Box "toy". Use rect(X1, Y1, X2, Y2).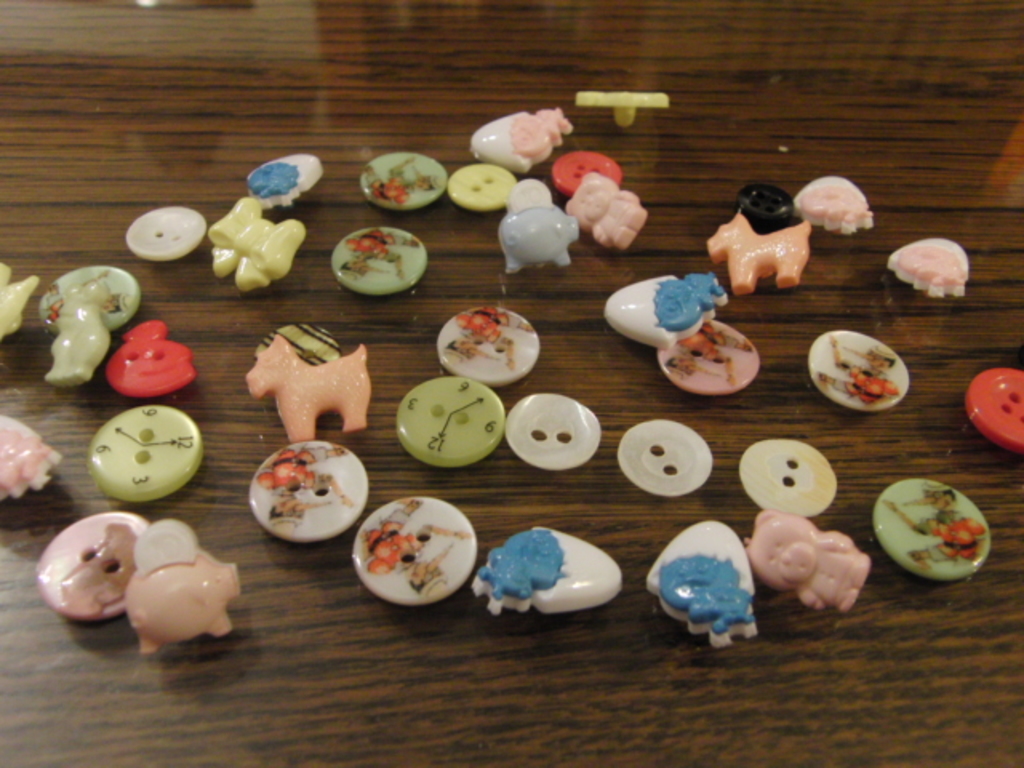
rect(878, 480, 990, 581).
